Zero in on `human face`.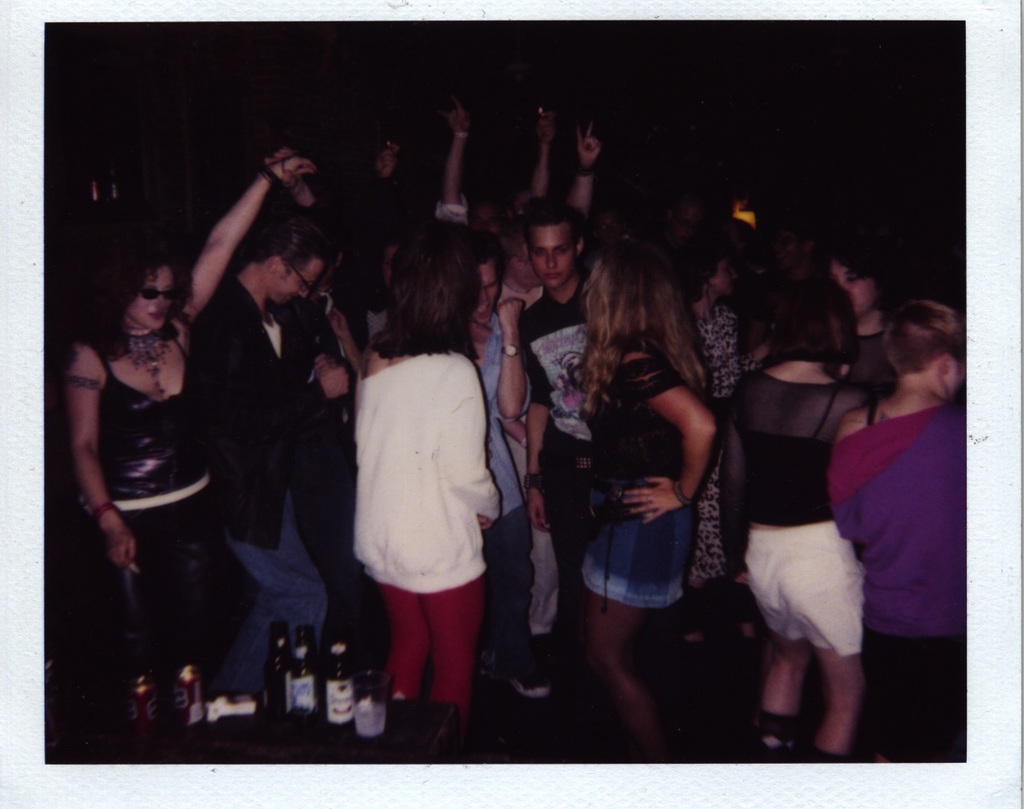
Zeroed in: pyautogui.locateOnScreen(530, 225, 572, 288).
